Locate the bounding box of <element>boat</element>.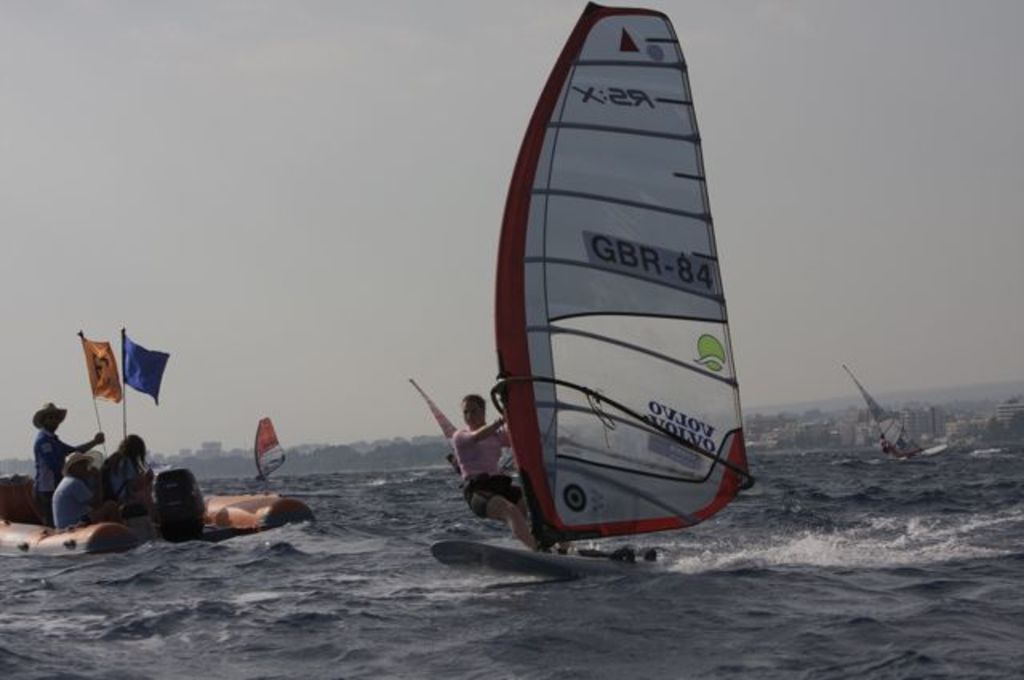
Bounding box: (x1=0, y1=454, x2=318, y2=568).
